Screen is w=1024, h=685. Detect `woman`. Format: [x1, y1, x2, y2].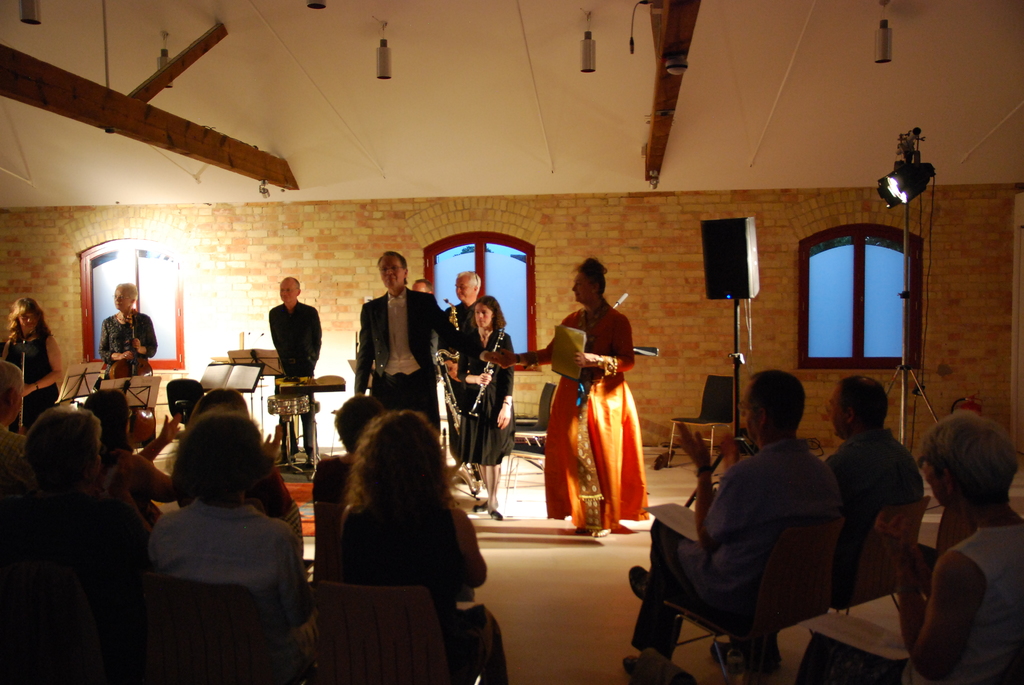
[192, 388, 293, 516].
